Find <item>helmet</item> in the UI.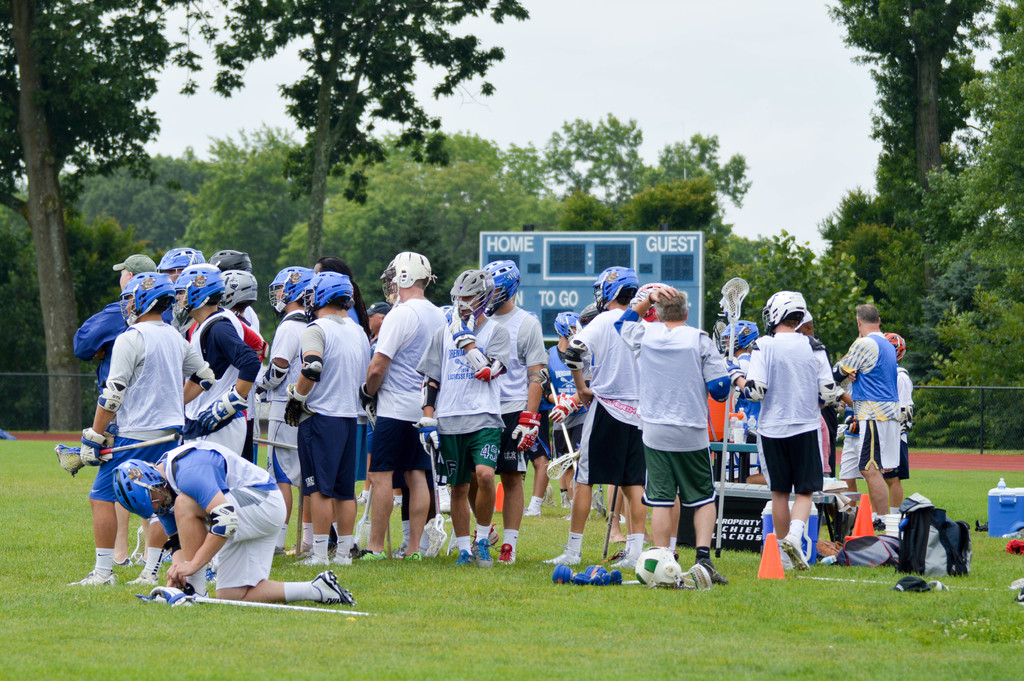
UI element at x1=486, y1=258, x2=520, y2=305.
